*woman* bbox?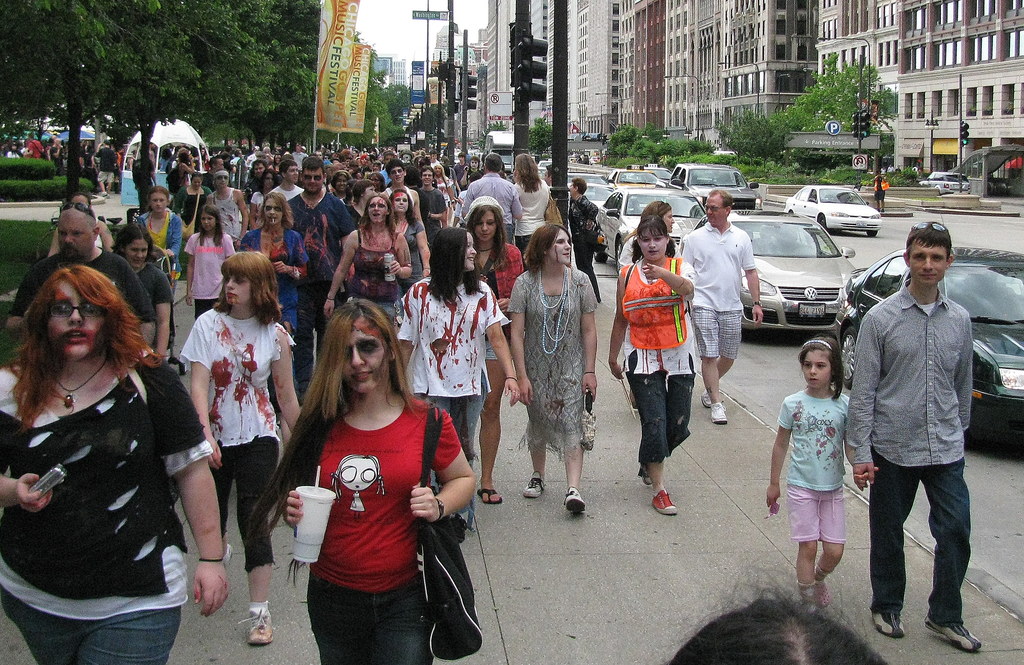
Rect(371, 159, 380, 177)
